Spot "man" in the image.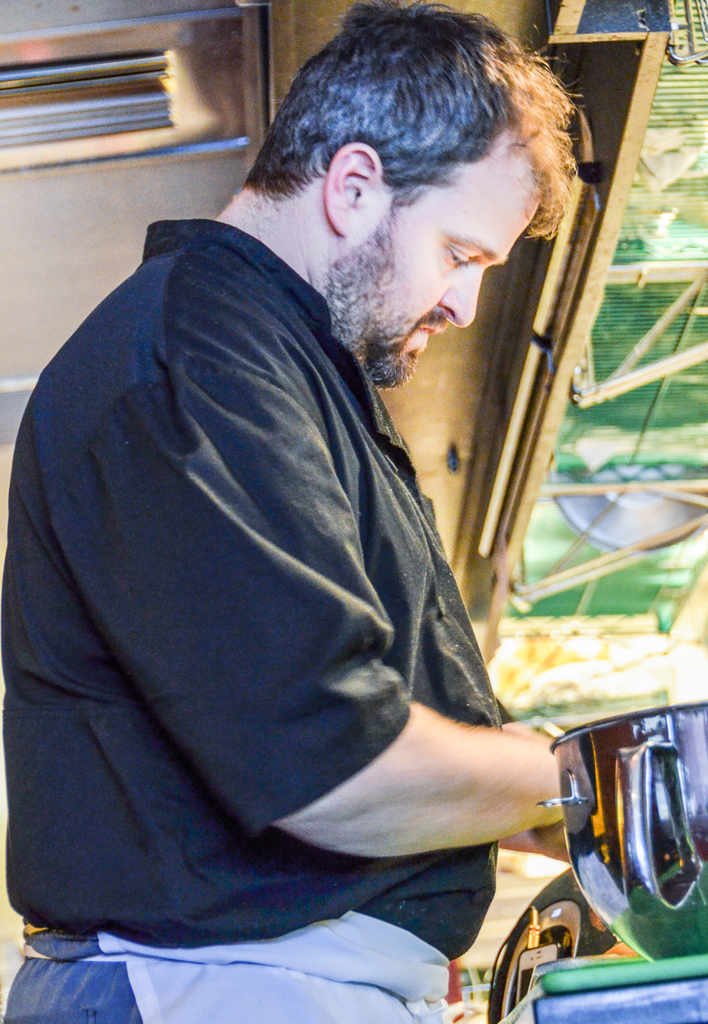
"man" found at {"x1": 13, "y1": 0, "x2": 616, "y2": 995}.
